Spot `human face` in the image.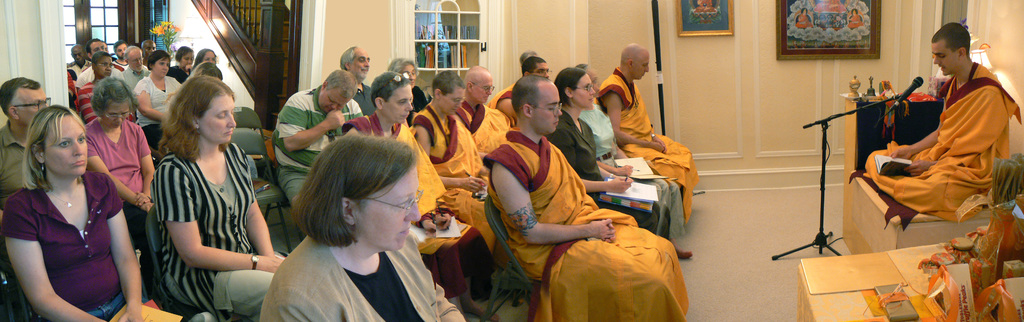
`human face` found at 532/87/562/133.
